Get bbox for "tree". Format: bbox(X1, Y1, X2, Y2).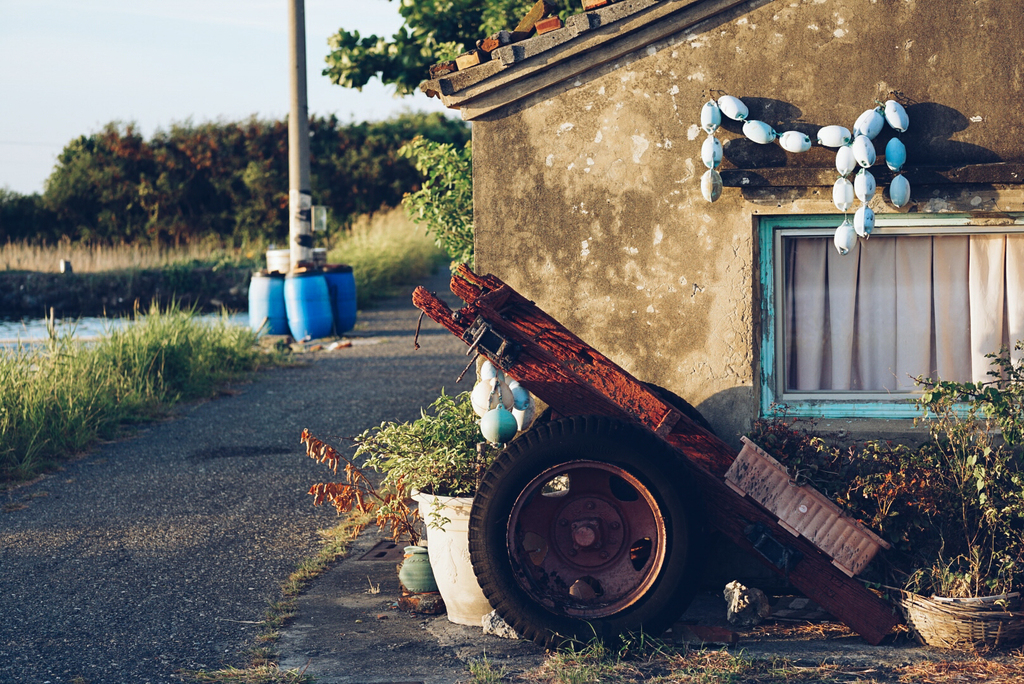
bbox(27, 115, 161, 234).
